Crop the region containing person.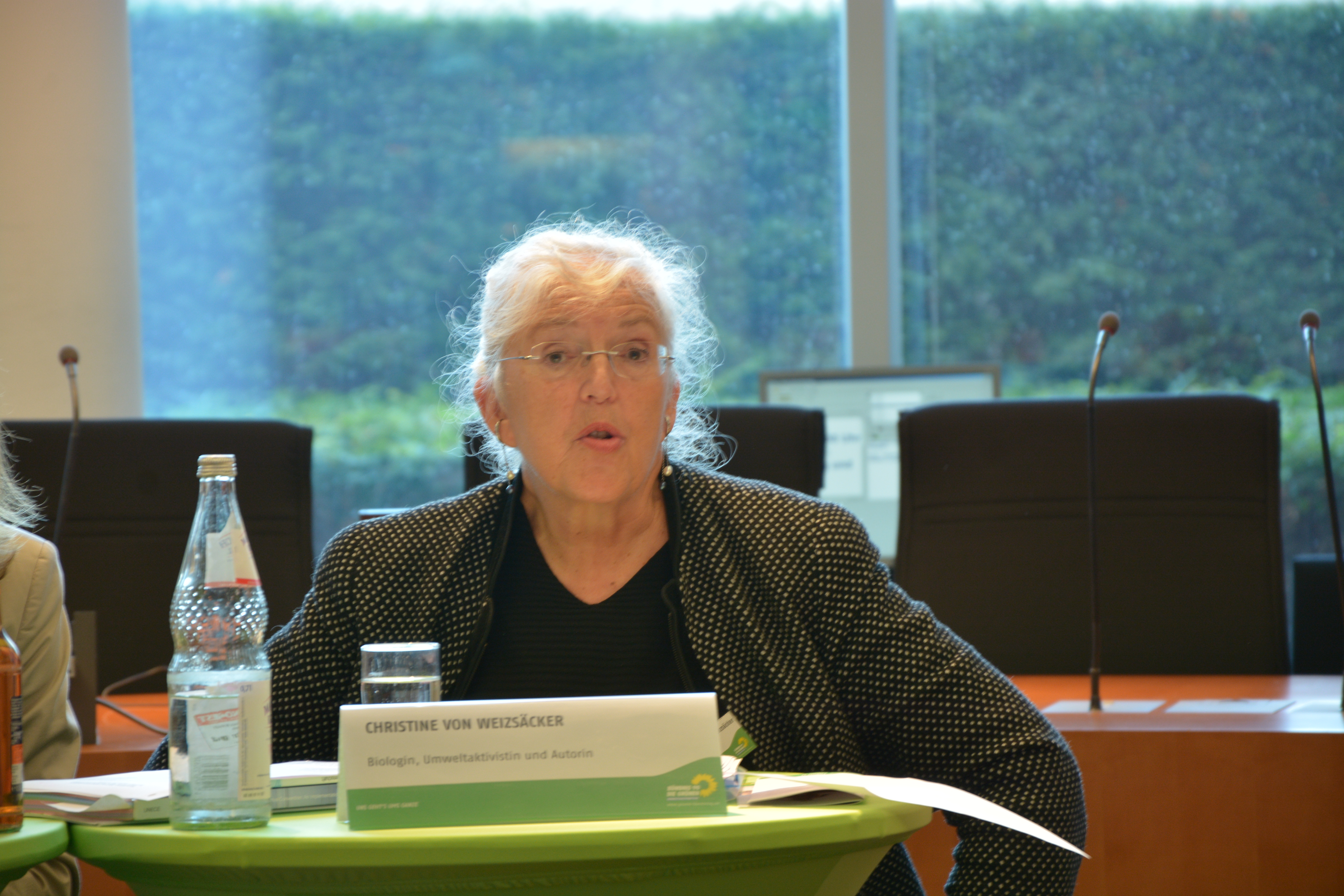
Crop region: bbox=[77, 47, 179, 177].
